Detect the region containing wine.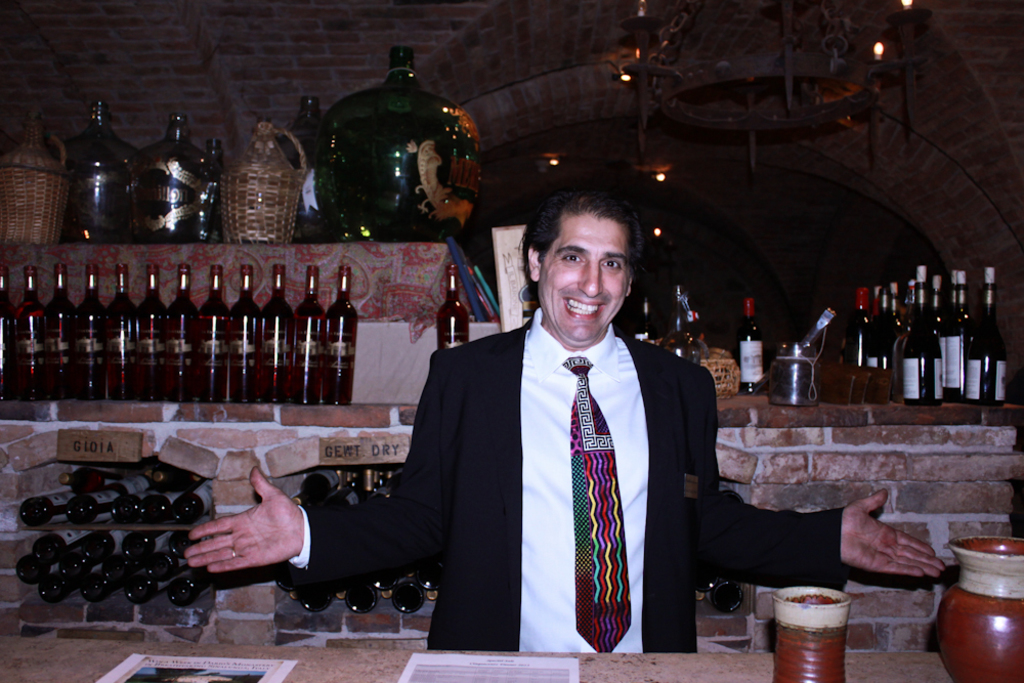
crop(968, 268, 1007, 403).
